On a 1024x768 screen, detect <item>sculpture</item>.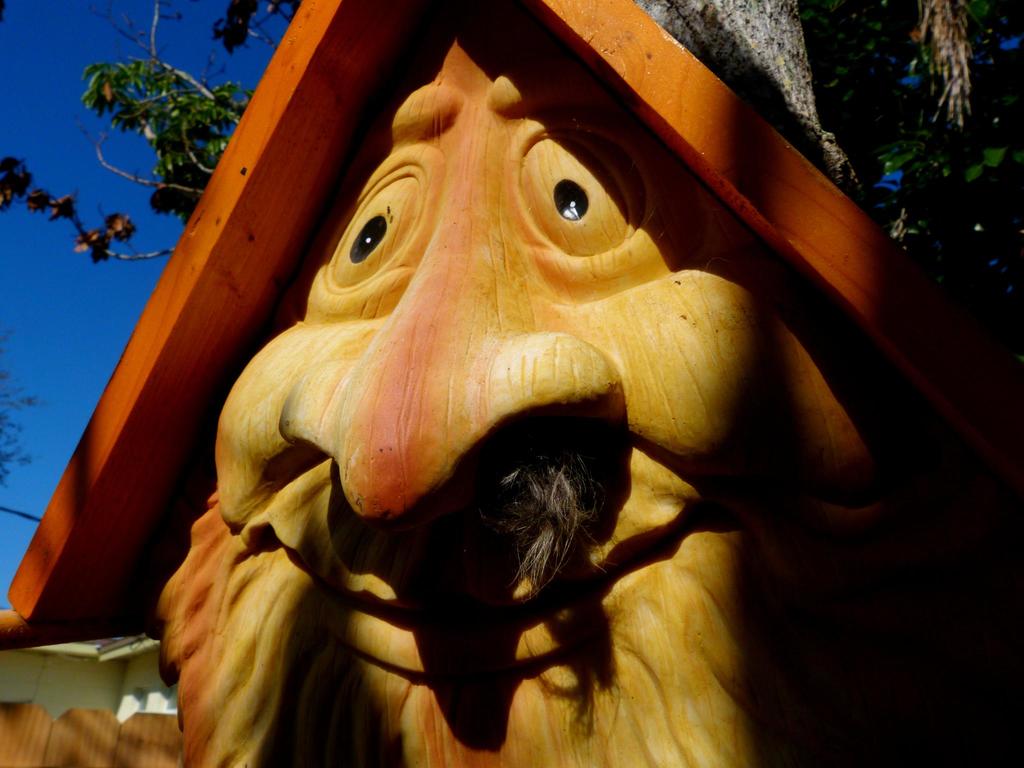
Rect(143, 56, 892, 767).
